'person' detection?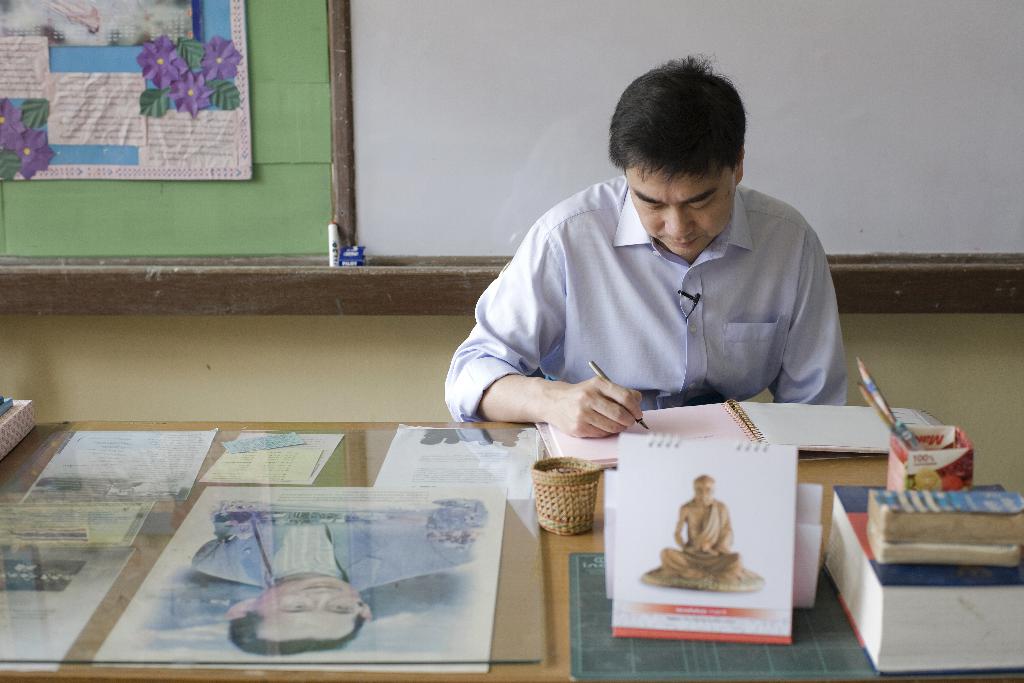
bbox=(439, 49, 846, 435)
